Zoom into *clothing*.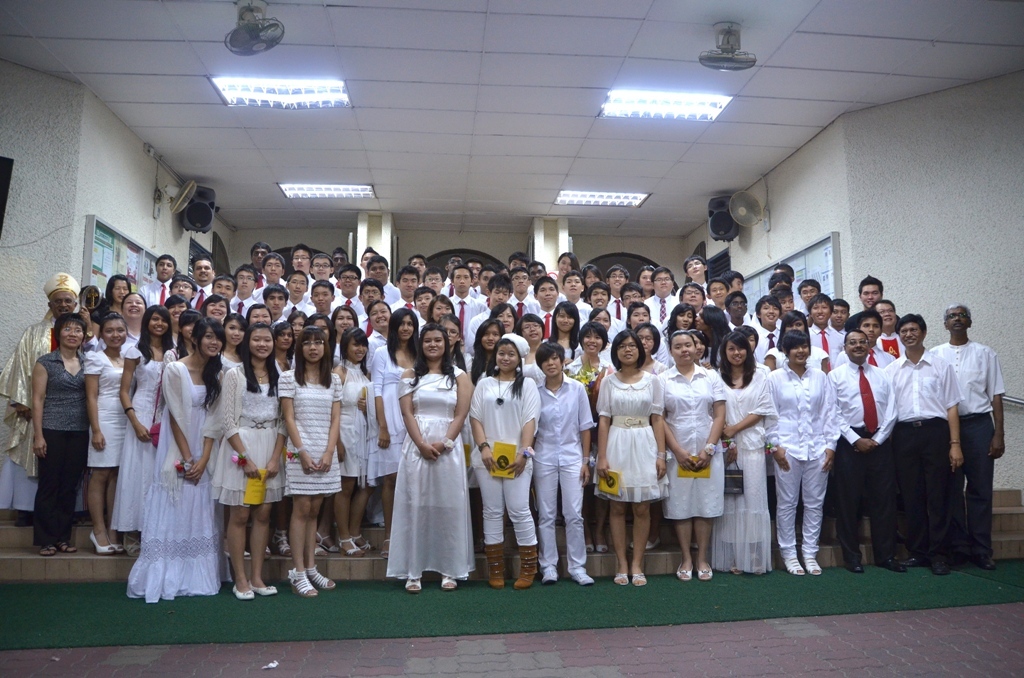
Zoom target: <region>126, 360, 227, 602</region>.
